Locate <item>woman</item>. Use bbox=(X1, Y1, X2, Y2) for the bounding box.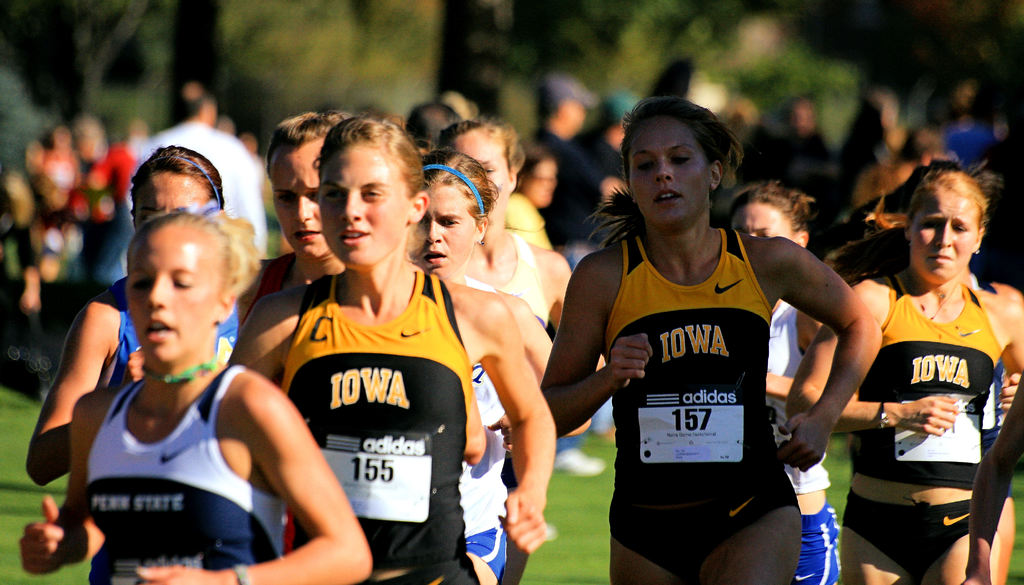
bbox=(18, 201, 357, 575).
